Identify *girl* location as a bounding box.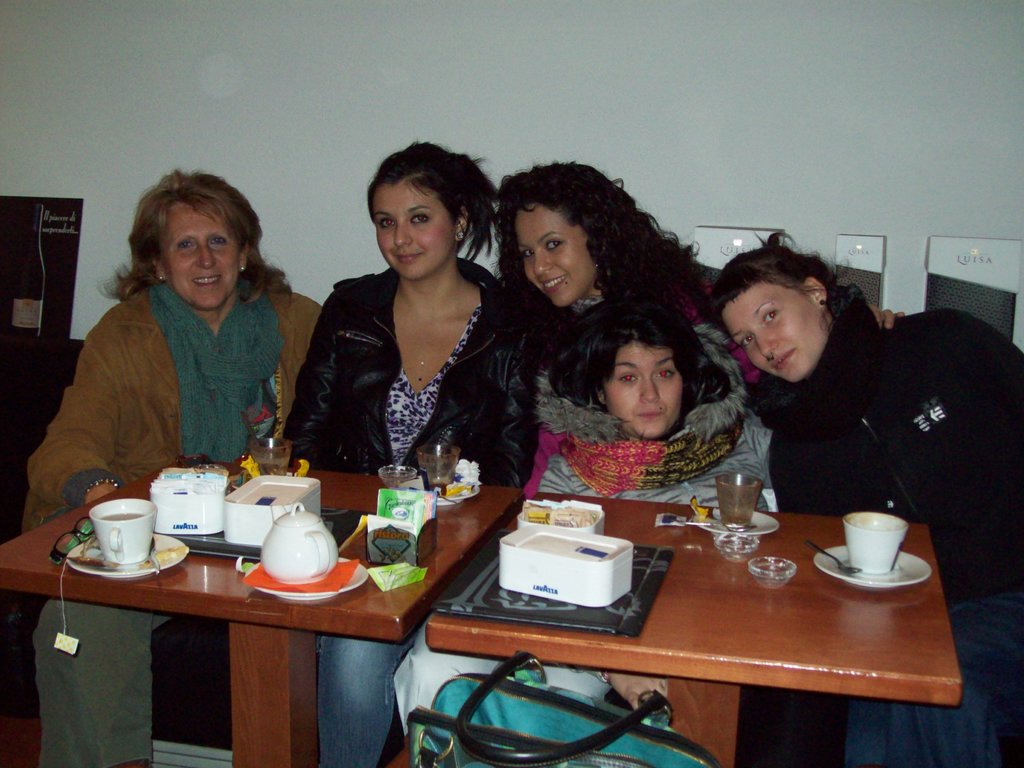
28/173/327/767.
